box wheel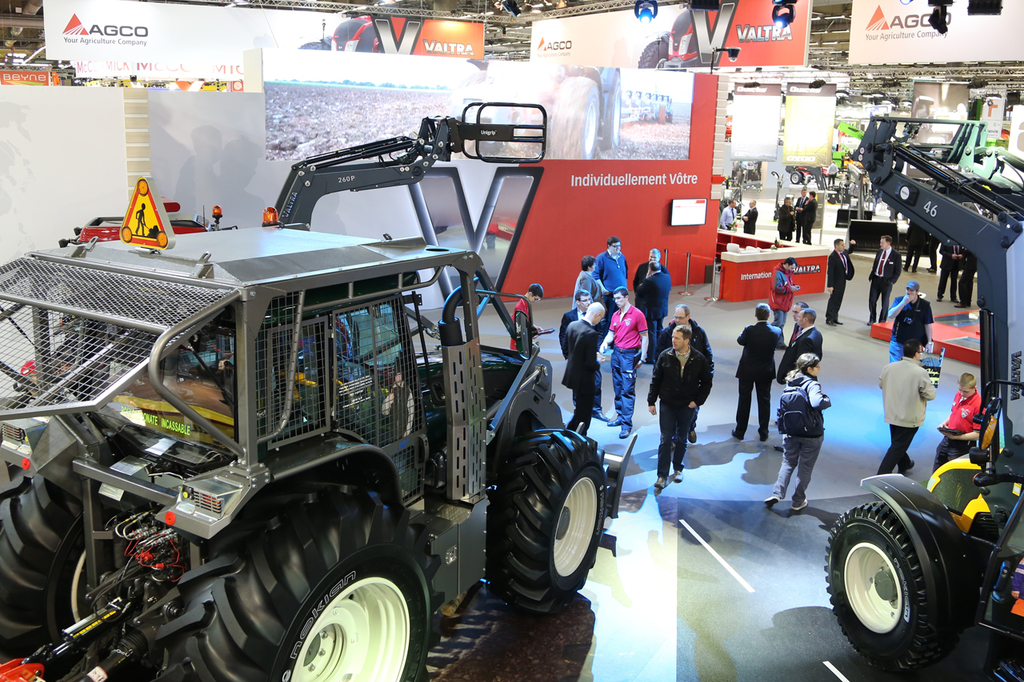
x1=598, y1=75, x2=621, y2=153
